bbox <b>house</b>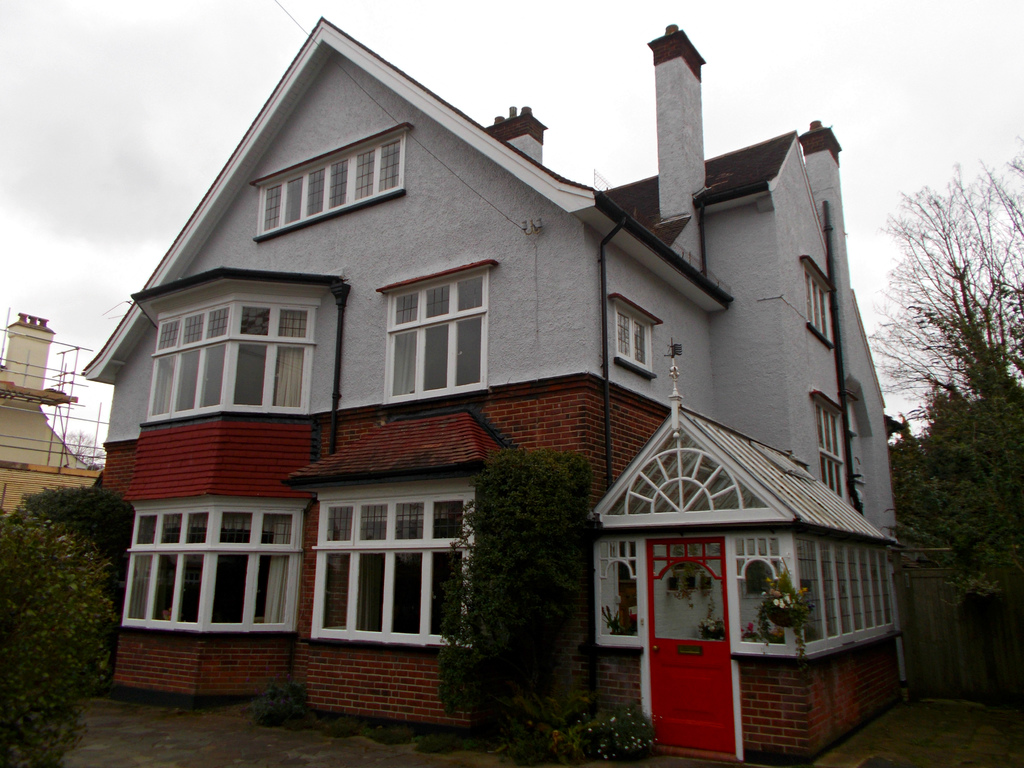
<region>80, 12, 901, 758</region>
